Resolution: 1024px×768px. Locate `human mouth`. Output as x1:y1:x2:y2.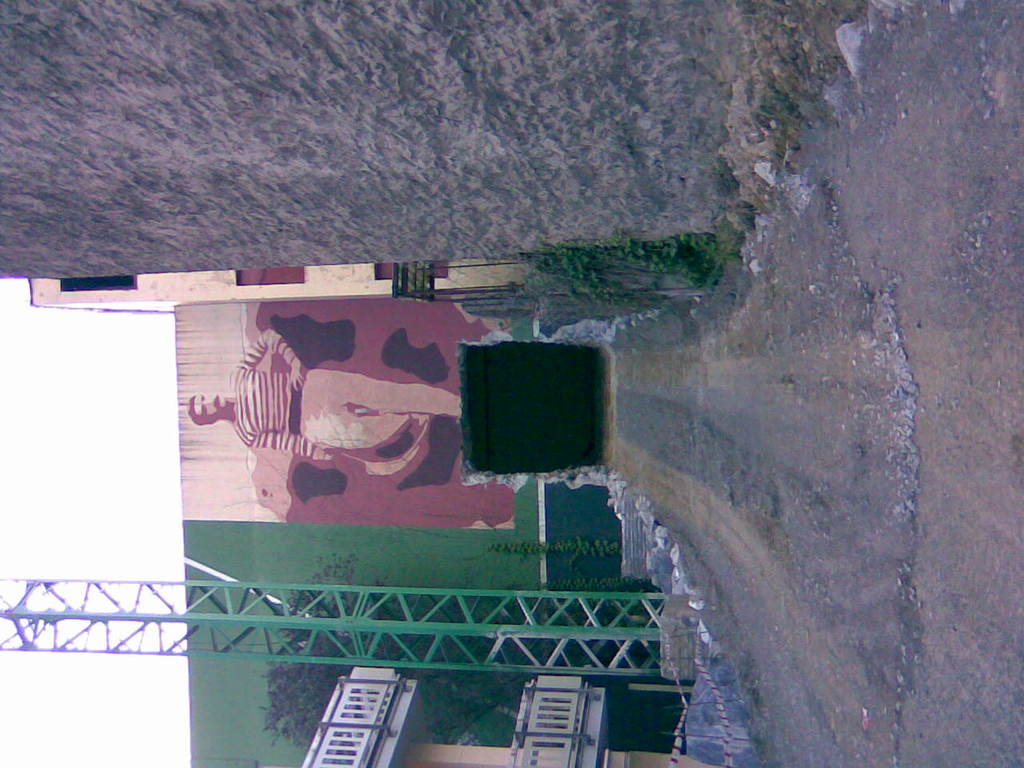
214:390:222:414.
